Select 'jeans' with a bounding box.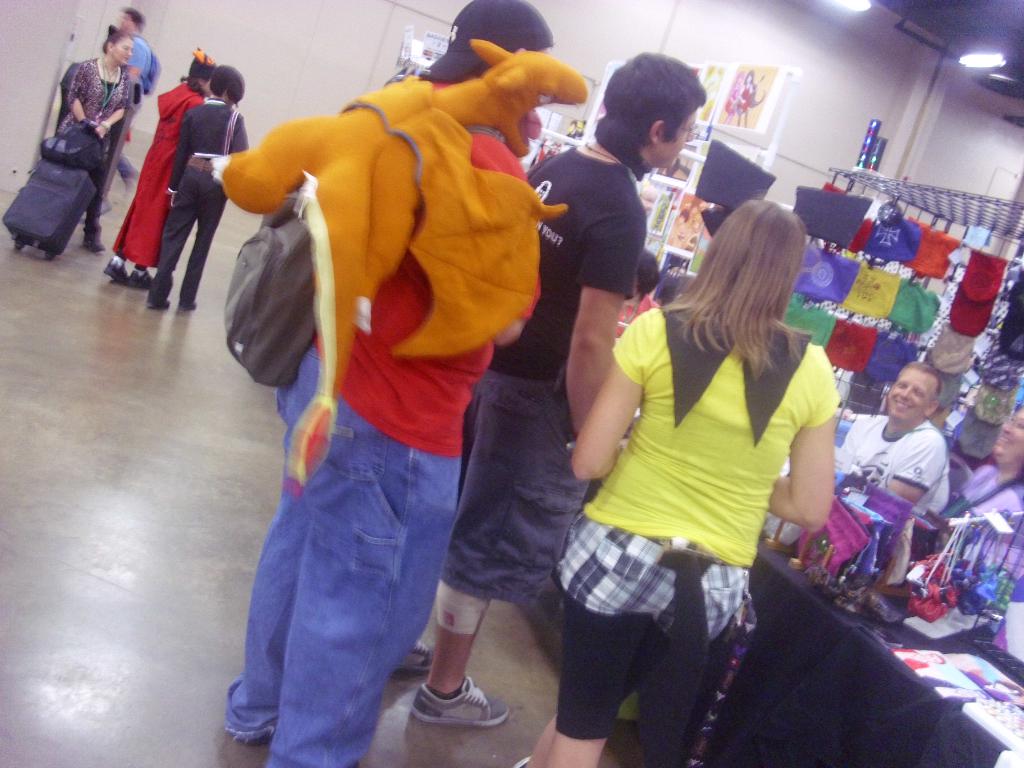
148 173 244 317.
